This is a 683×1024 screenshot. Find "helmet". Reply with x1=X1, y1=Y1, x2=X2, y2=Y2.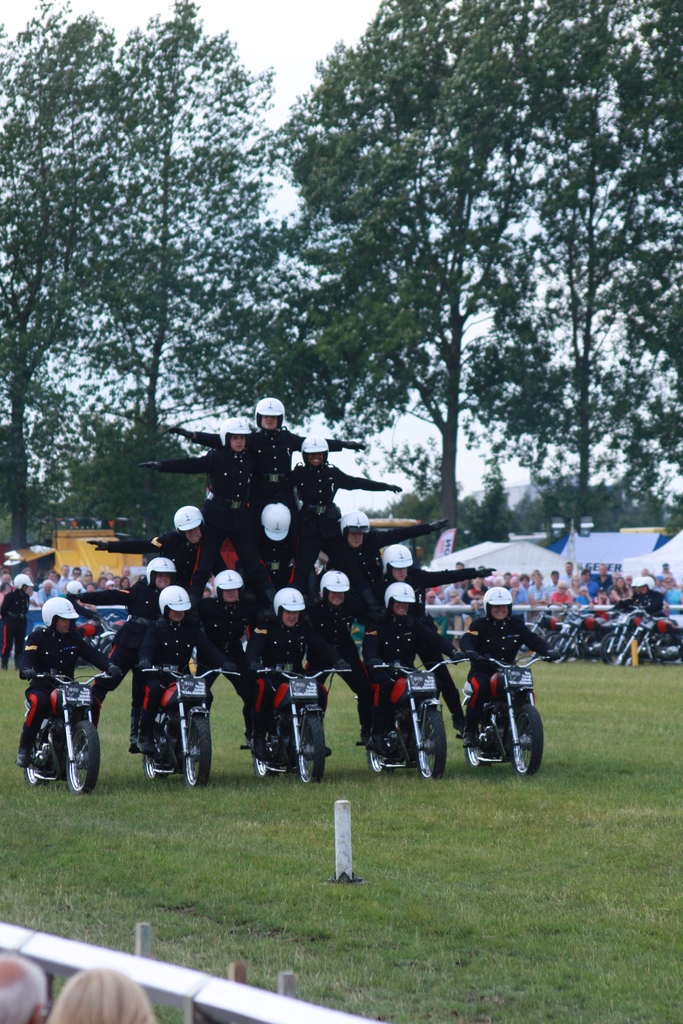
x1=383, y1=547, x2=414, y2=586.
